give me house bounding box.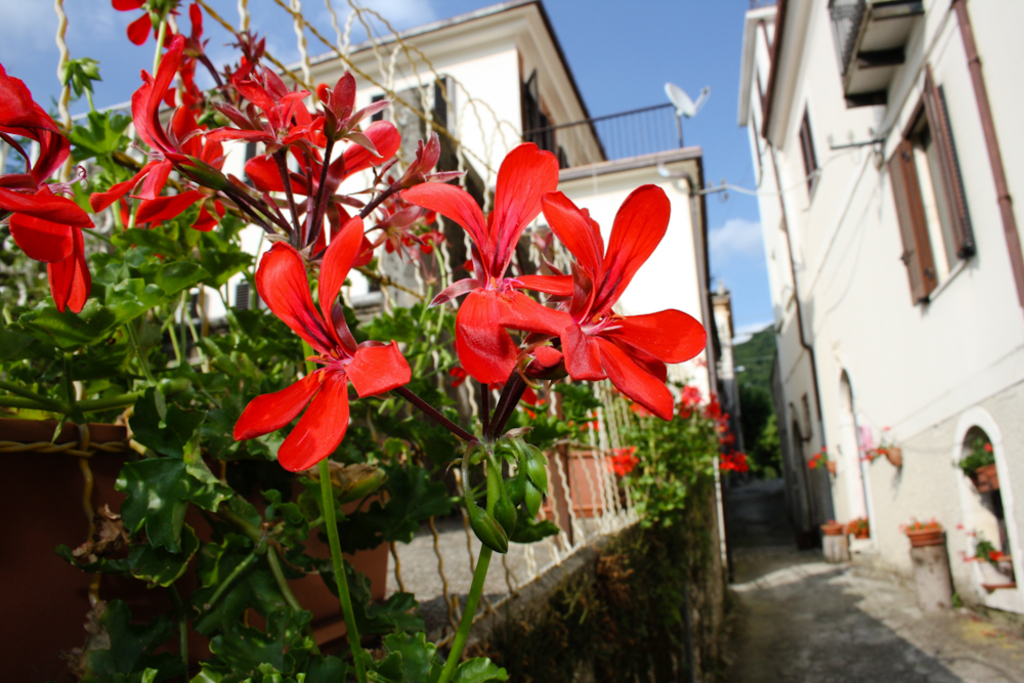
68/0/708/615.
